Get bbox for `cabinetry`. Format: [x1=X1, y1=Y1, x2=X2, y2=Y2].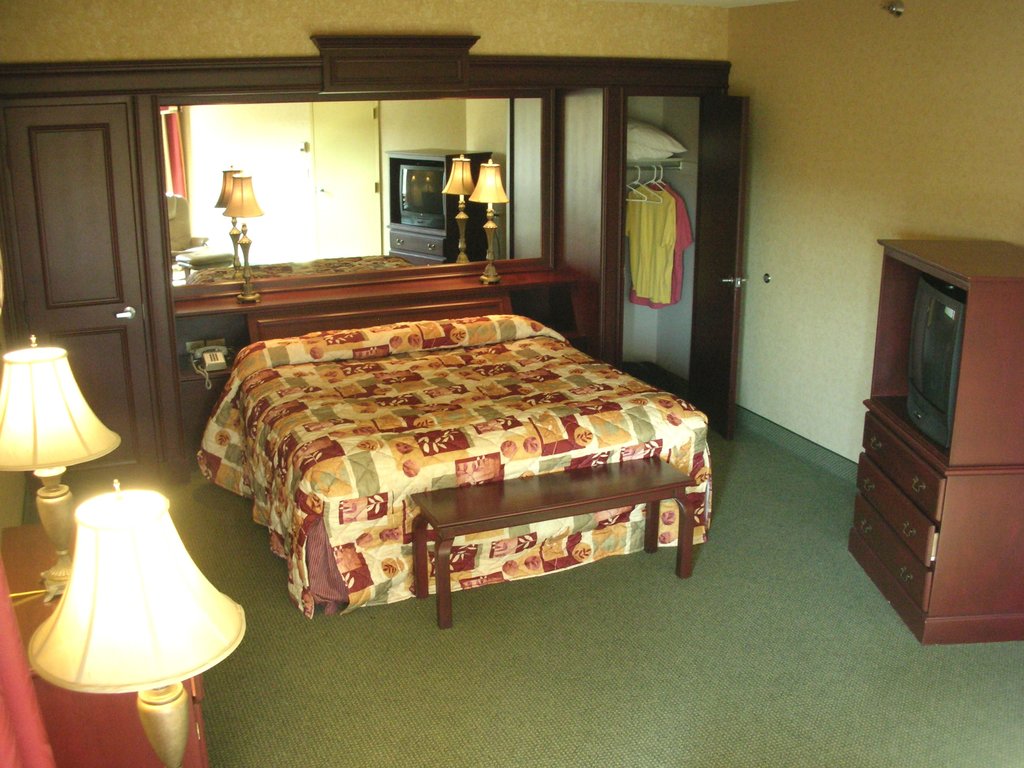
[x1=162, y1=85, x2=613, y2=472].
